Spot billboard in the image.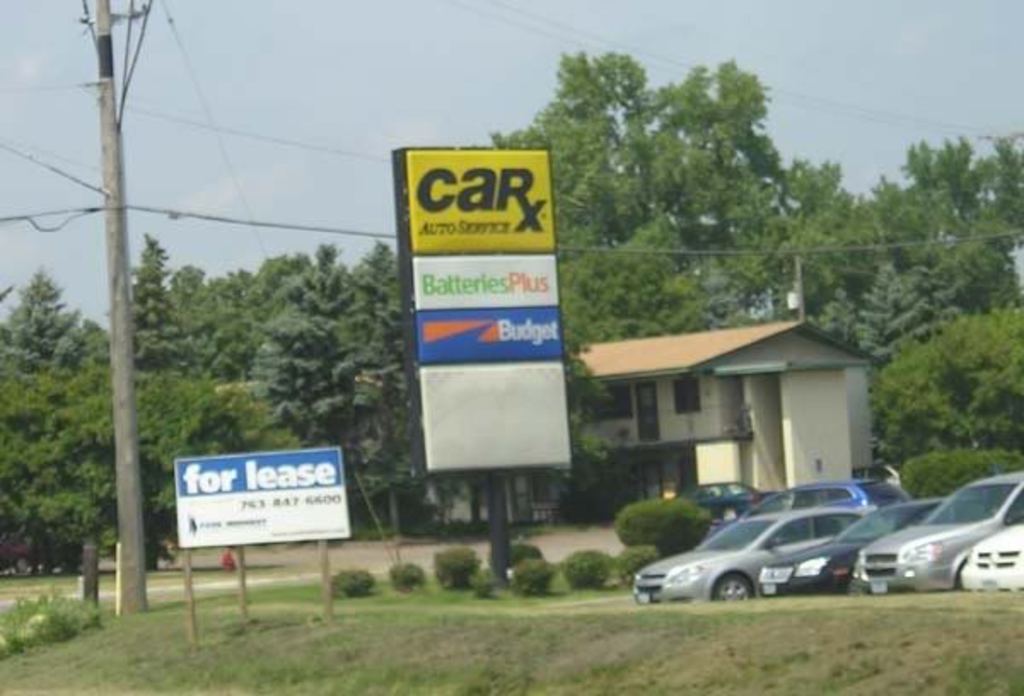
billboard found at [left=167, top=445, right=355, bottom=544].
